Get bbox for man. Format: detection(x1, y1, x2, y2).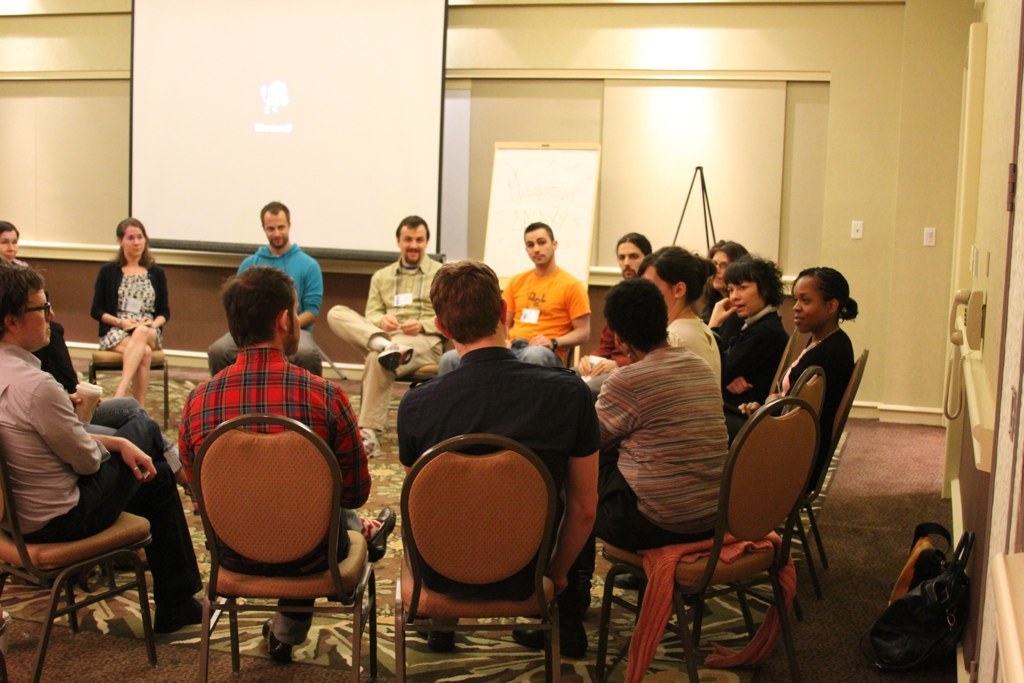
detection(0, 264, 216, 642).
